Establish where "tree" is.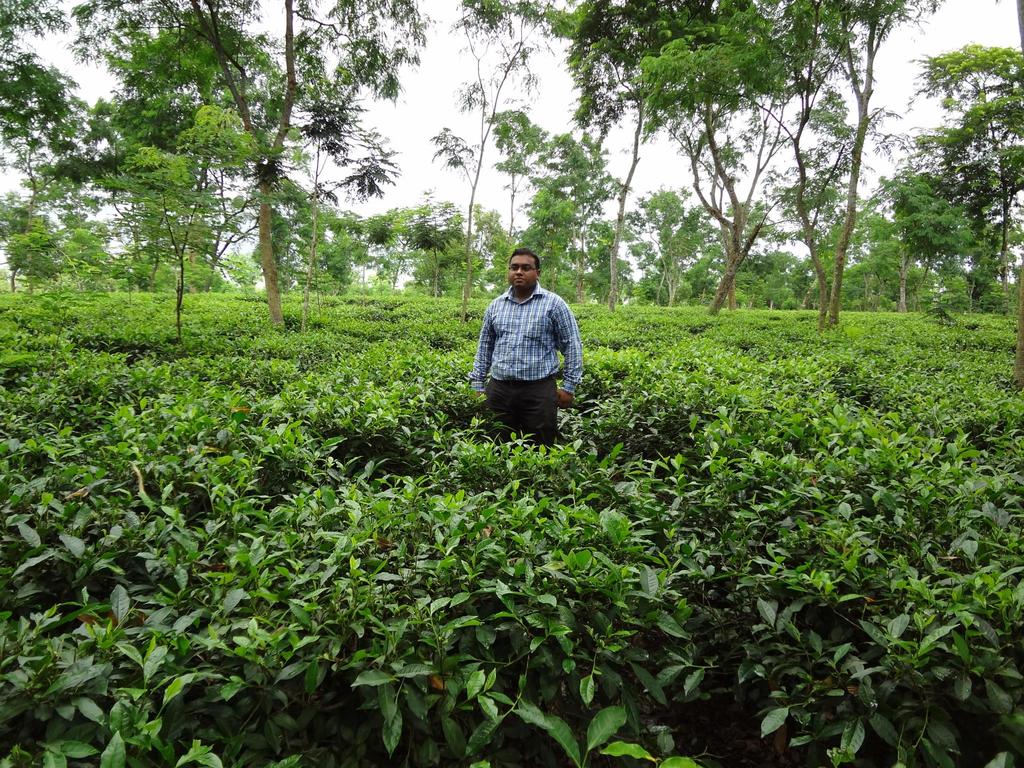
Established at {"left": 756, "top": 90, "right": 865, "bottom": 332}.
